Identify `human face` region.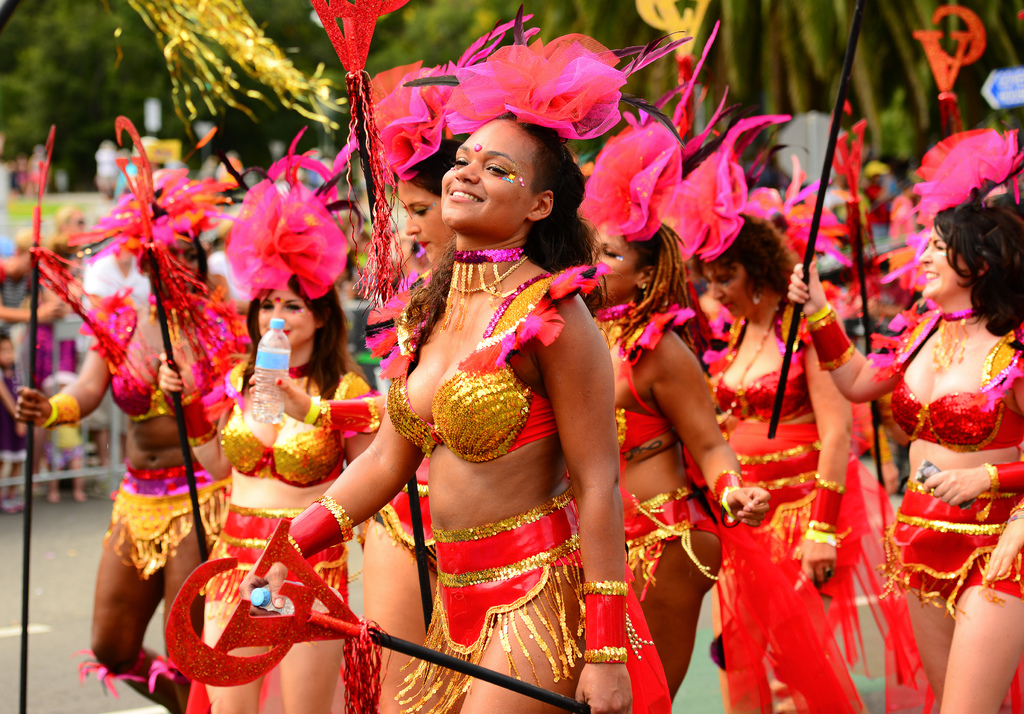
Region: bbox=(705, 258, 754, 321).
